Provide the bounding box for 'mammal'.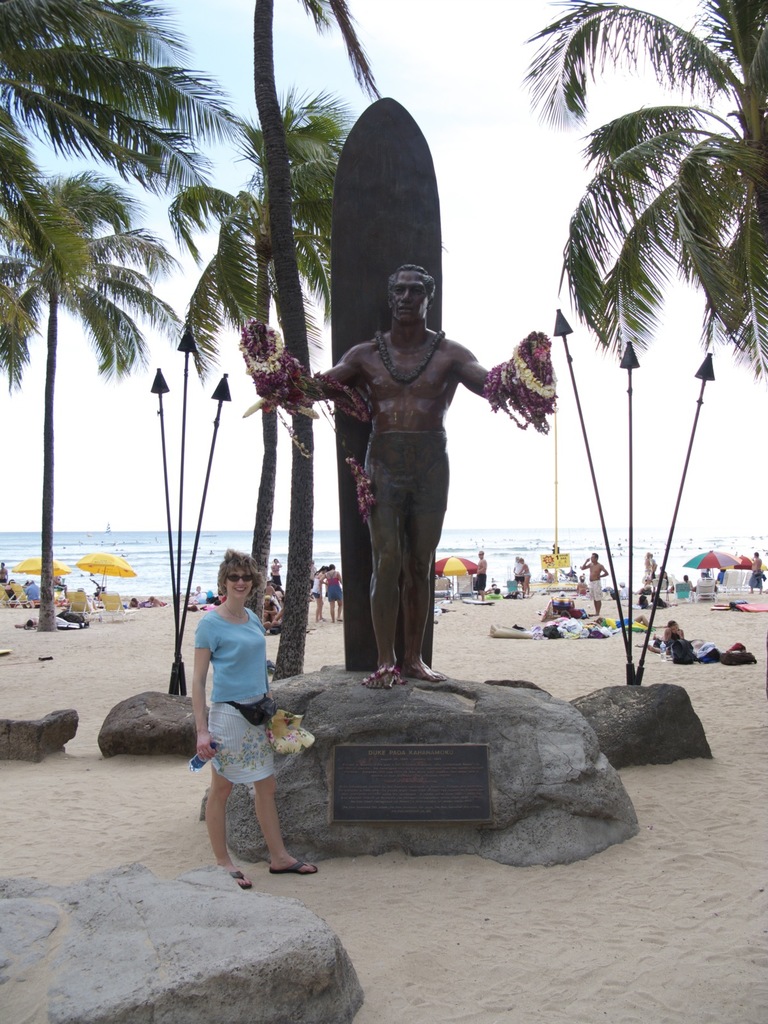
detection(266, 583, 287, 604).
